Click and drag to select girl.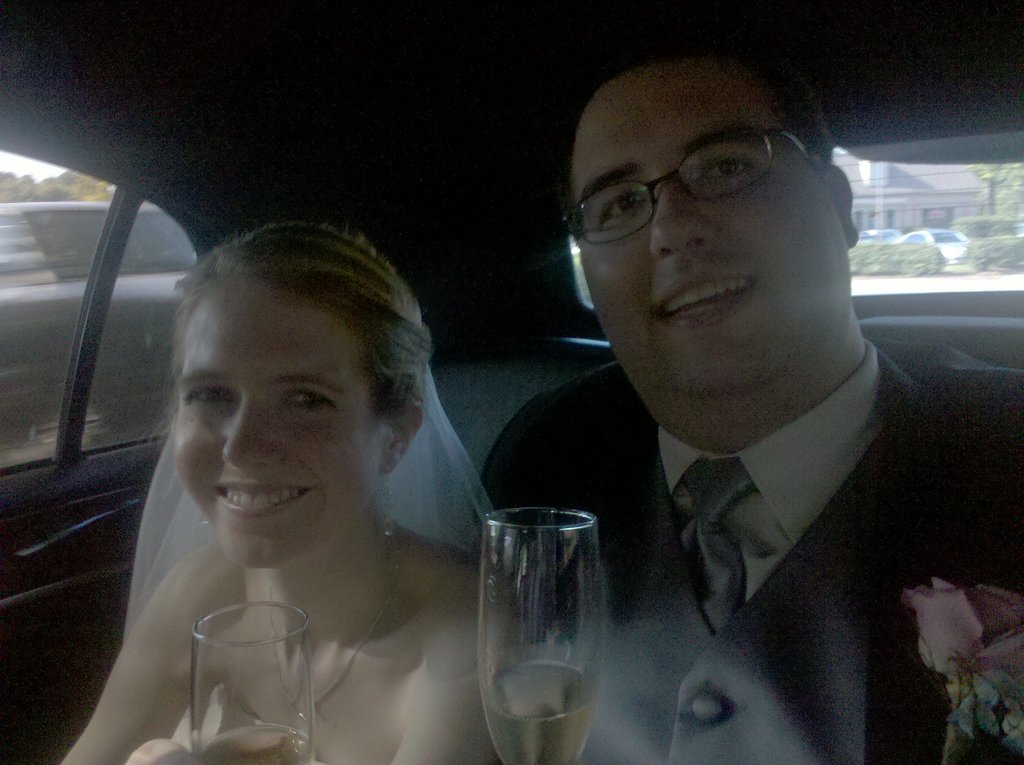
Selection: region(63, 215, 502, 764).
